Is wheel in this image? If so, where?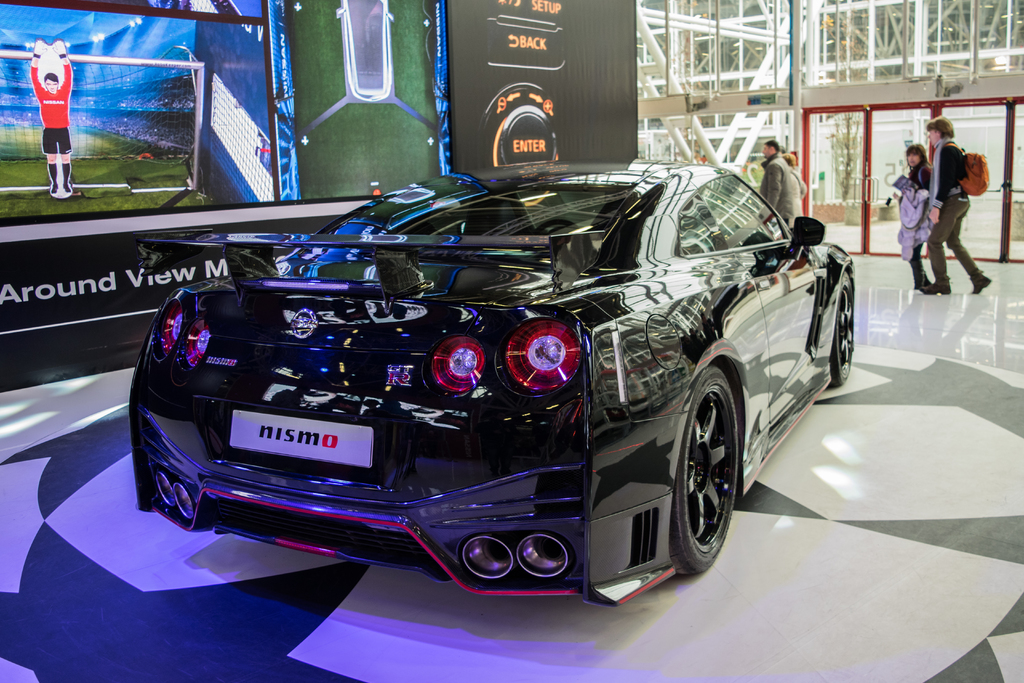
Yes, at detection(672, 349, 751, 598).
